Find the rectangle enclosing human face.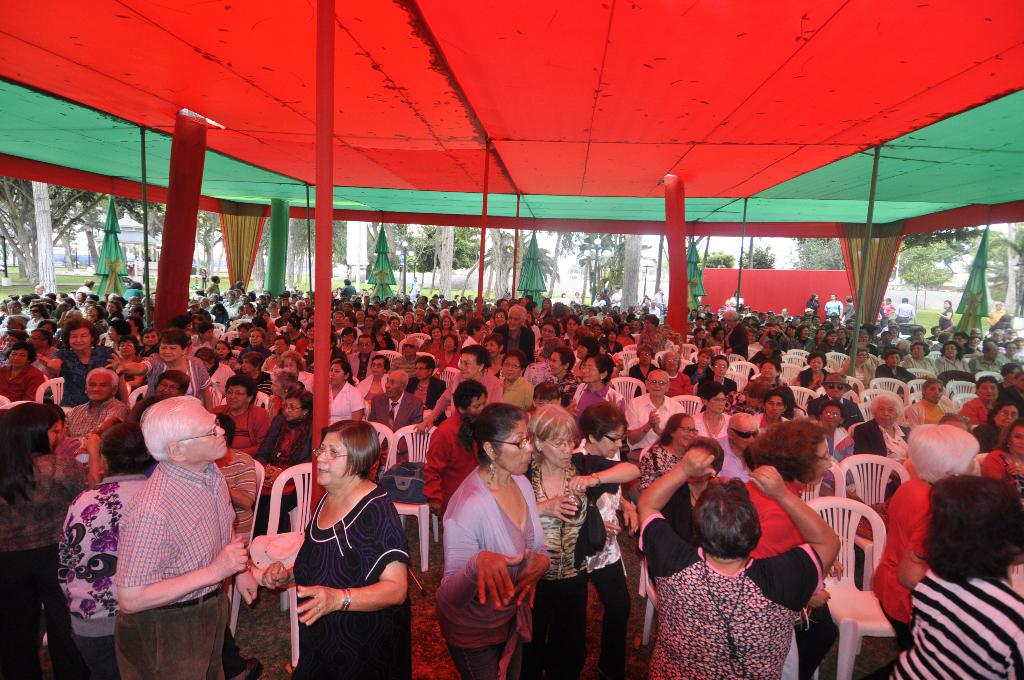
detection(415, 363, 430, 380).
